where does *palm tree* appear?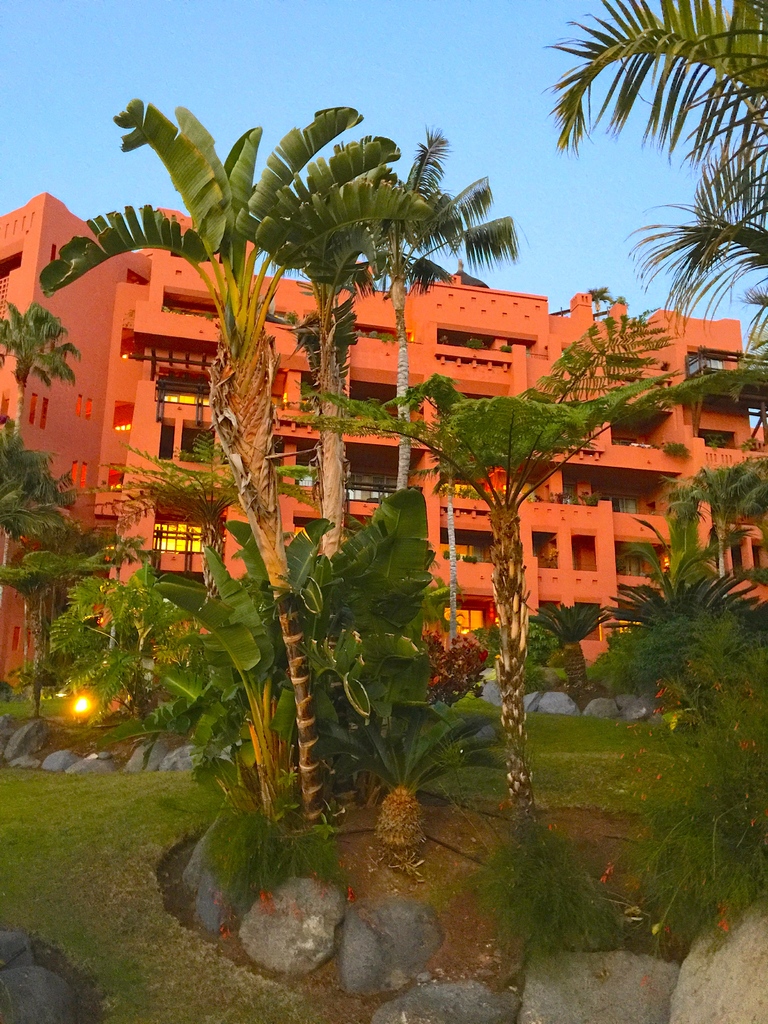
Appears at x1=36, y1=118, x2=452, y2=790.
